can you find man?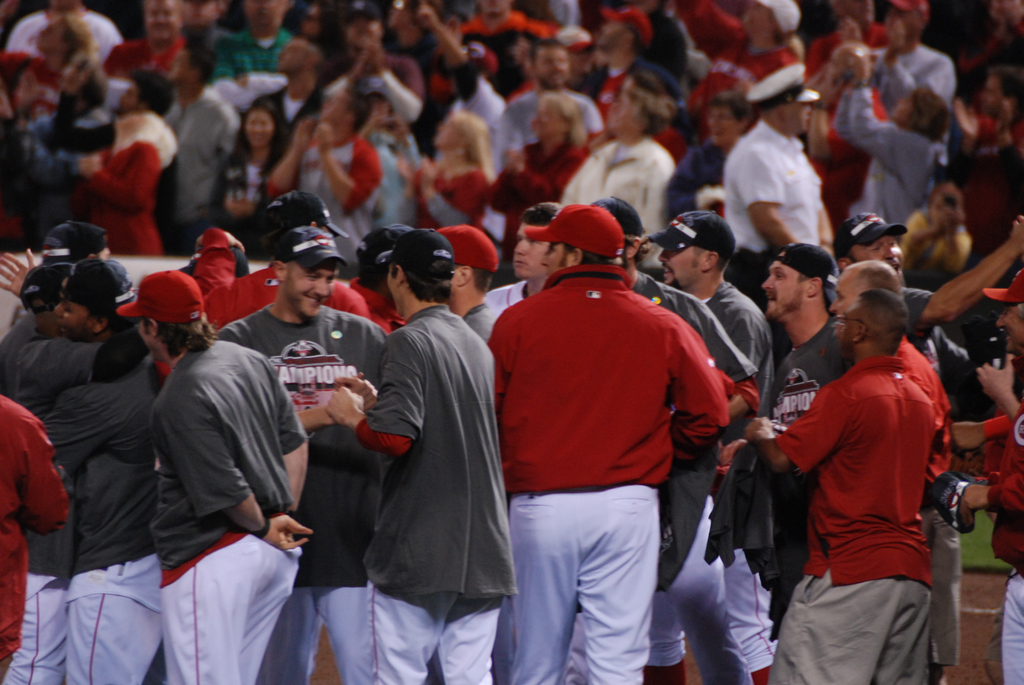
Yes, bounding box: l=838, t=216, r=1023, b=320.
